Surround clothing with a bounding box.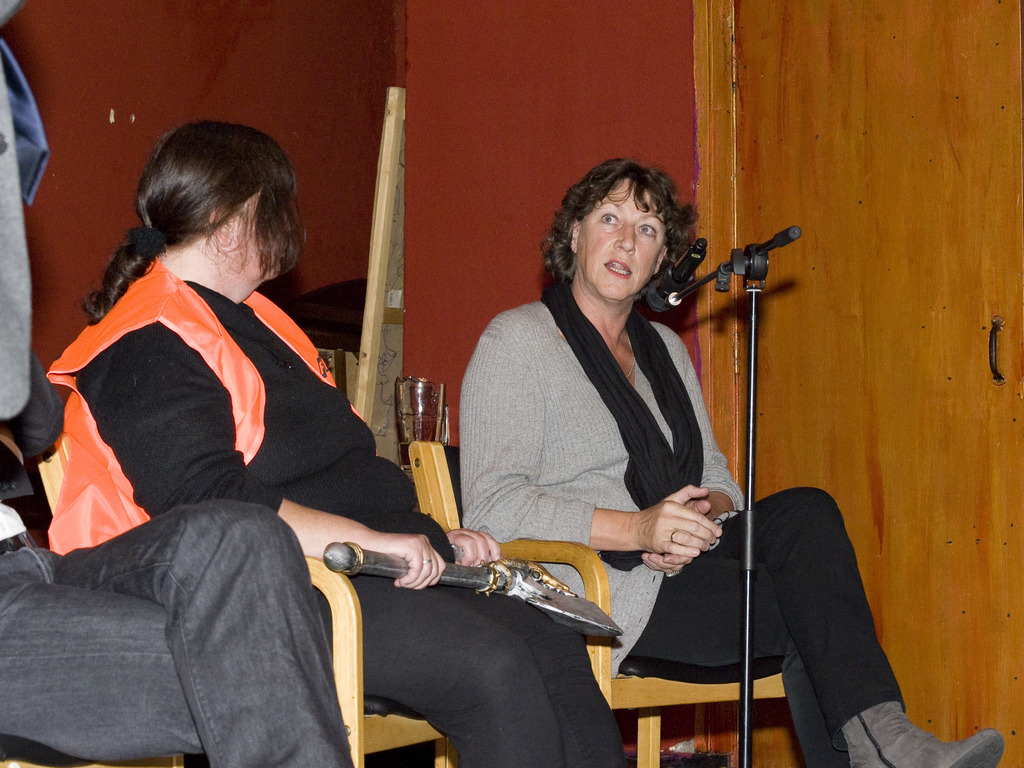
<region>44, 253, 626, 767</region>.
